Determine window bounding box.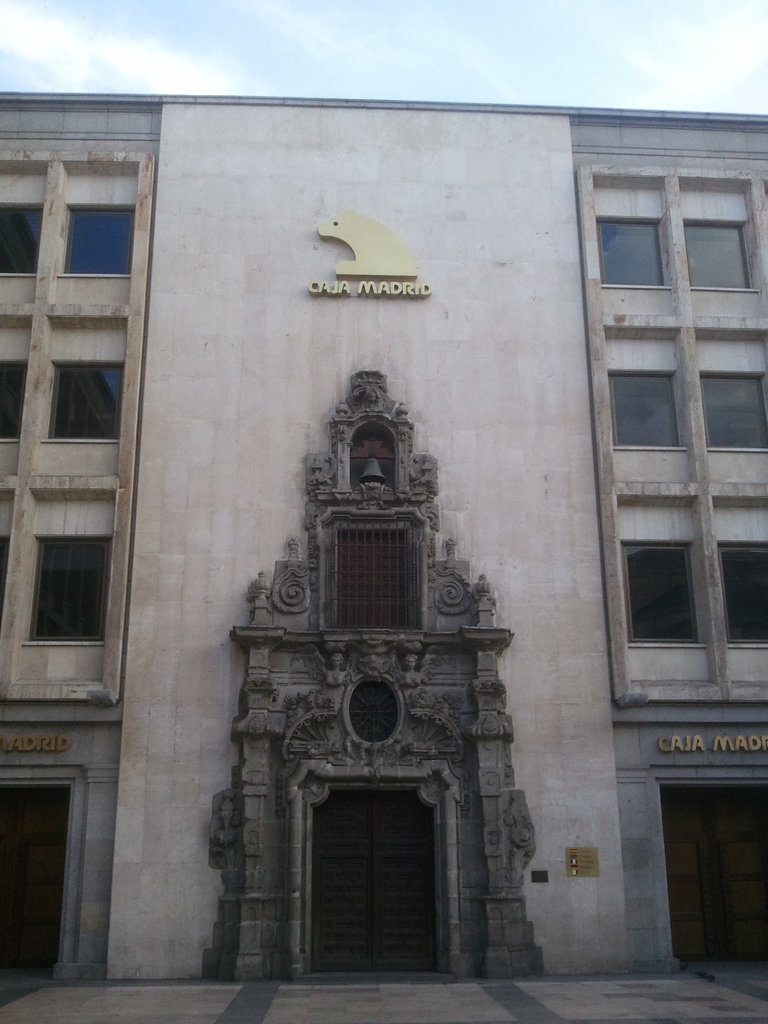
Determined: l=0, t=536, r=7, b=624.
